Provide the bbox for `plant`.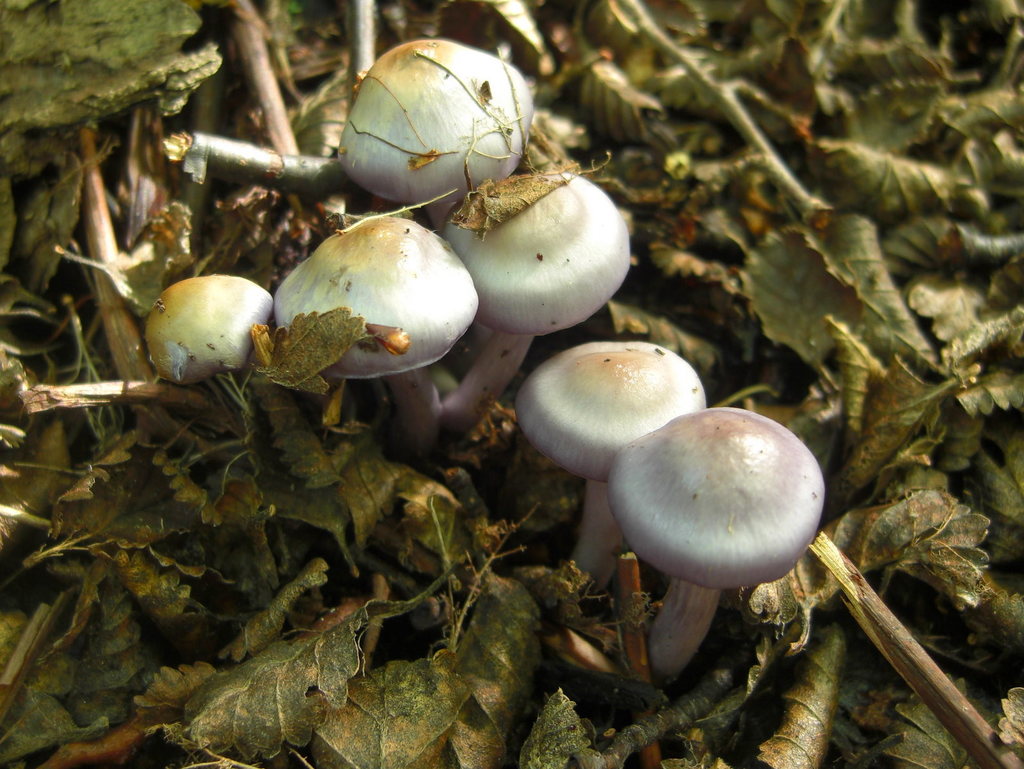
438, 164, 629, 442.
